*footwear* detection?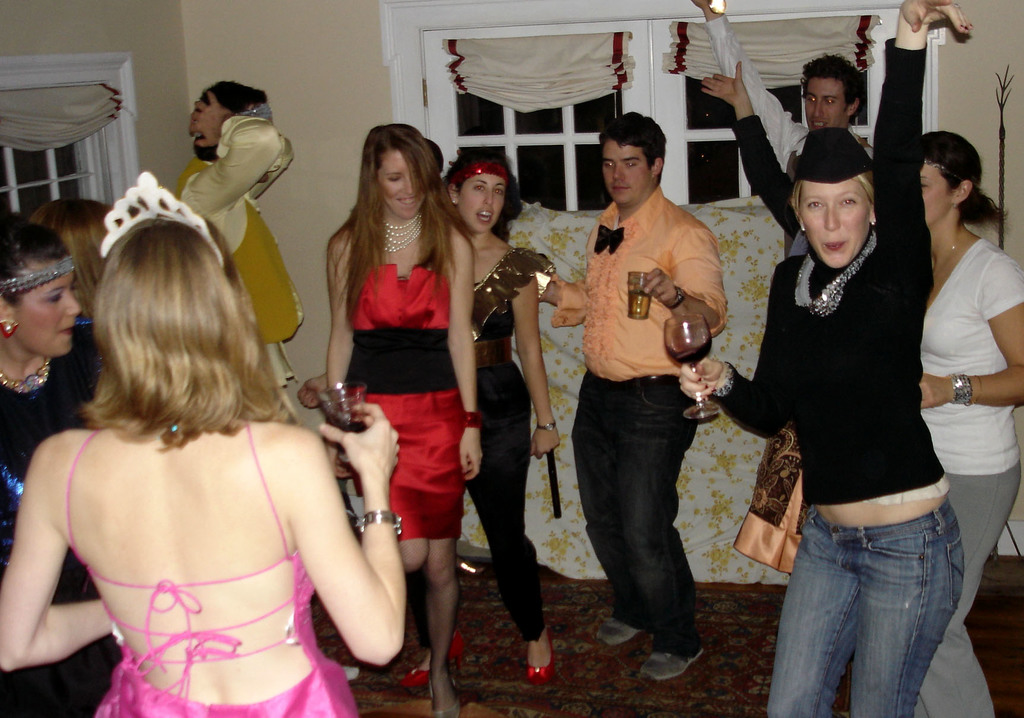
x1=524, y1=627, x2=557, y2=687
